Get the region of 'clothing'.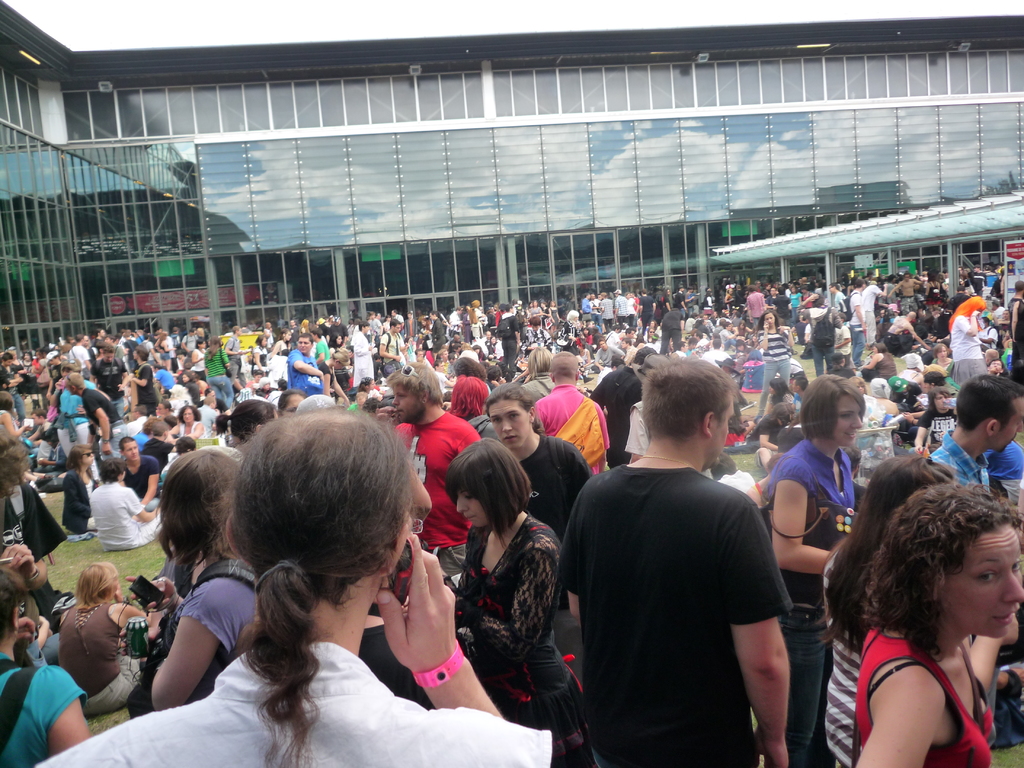
bbox=[383, 324, 401, 376].
